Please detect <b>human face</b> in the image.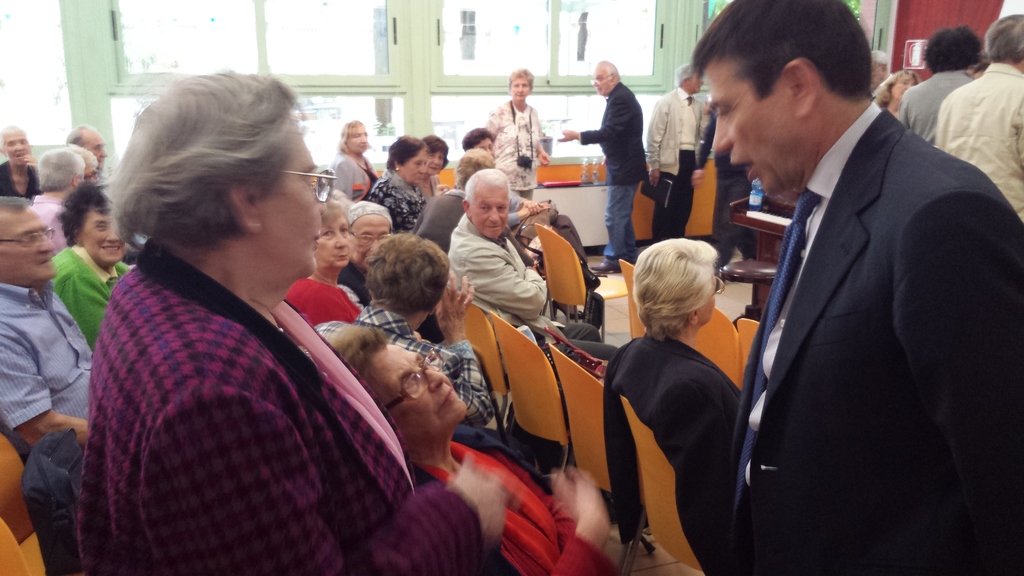
[x1=377, y1=340, x2=470, y2=417].
